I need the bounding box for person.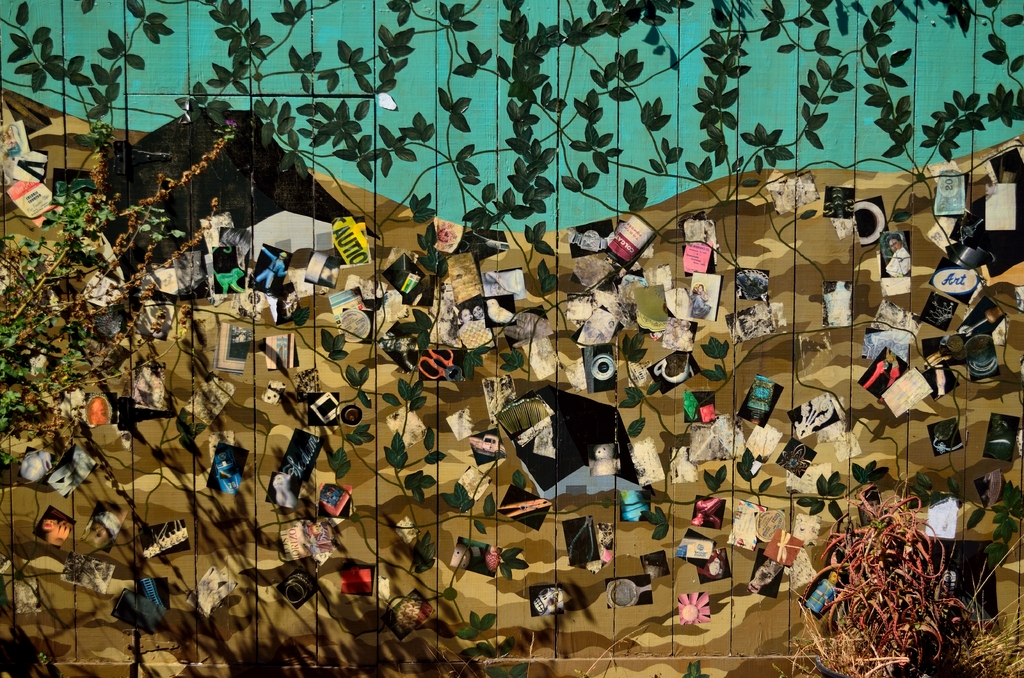
Here it is: Rect(802, 574, 838, 621).
